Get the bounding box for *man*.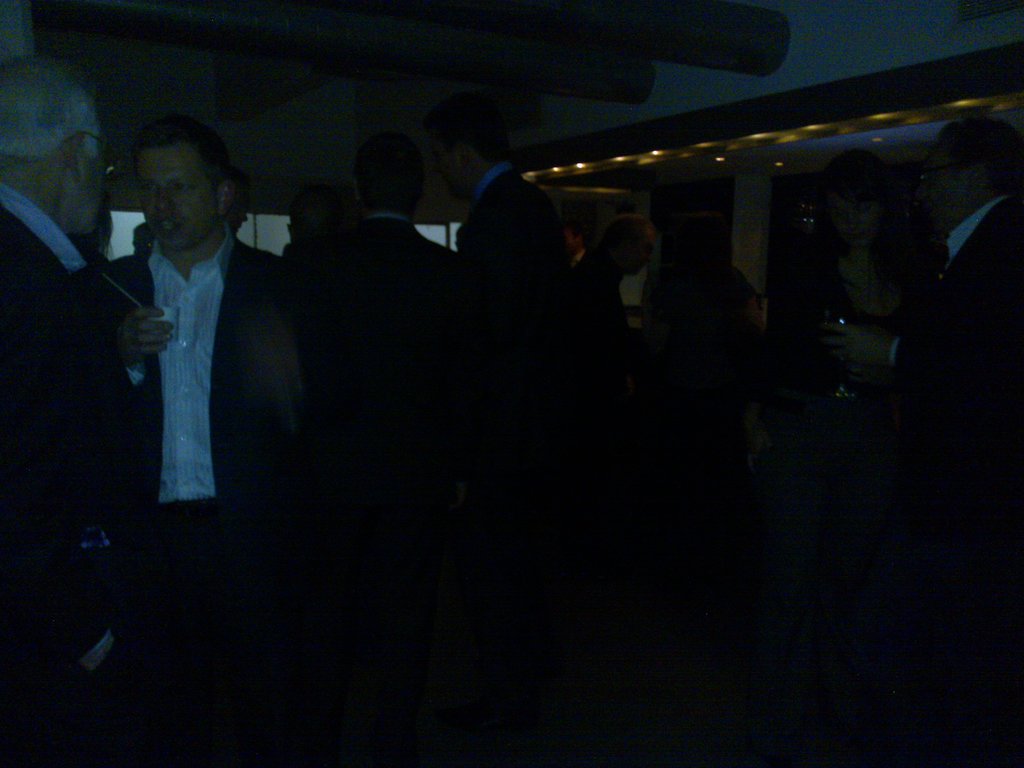
Rect(560, 225, 581, 265).
